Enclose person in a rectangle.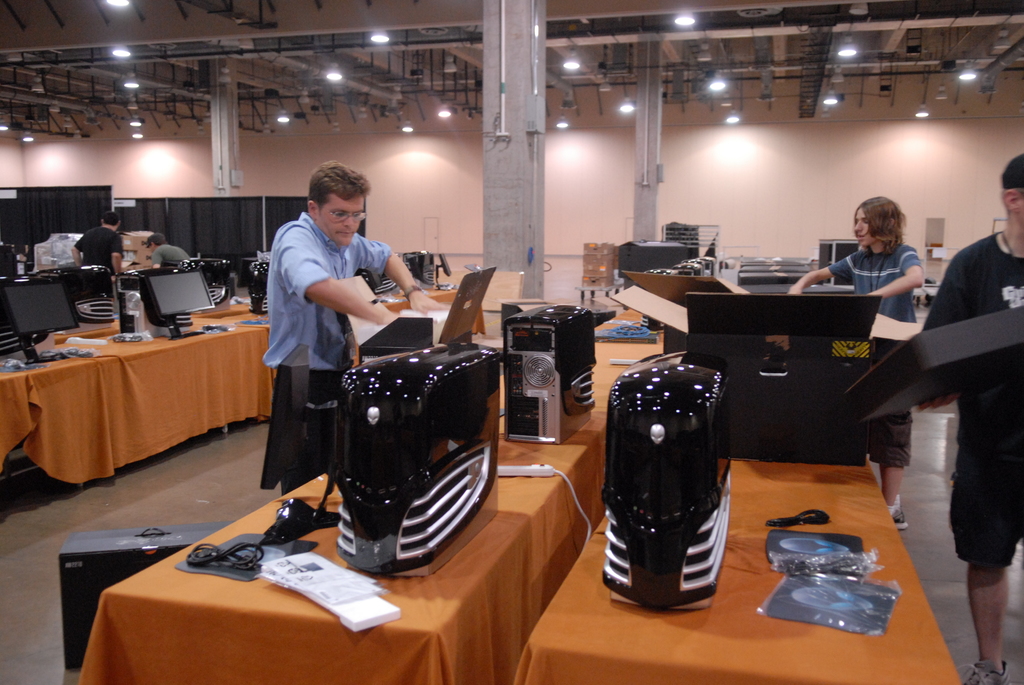
{"x1": 72, "y1": 210, "x2": 125, "y2": 276}.
